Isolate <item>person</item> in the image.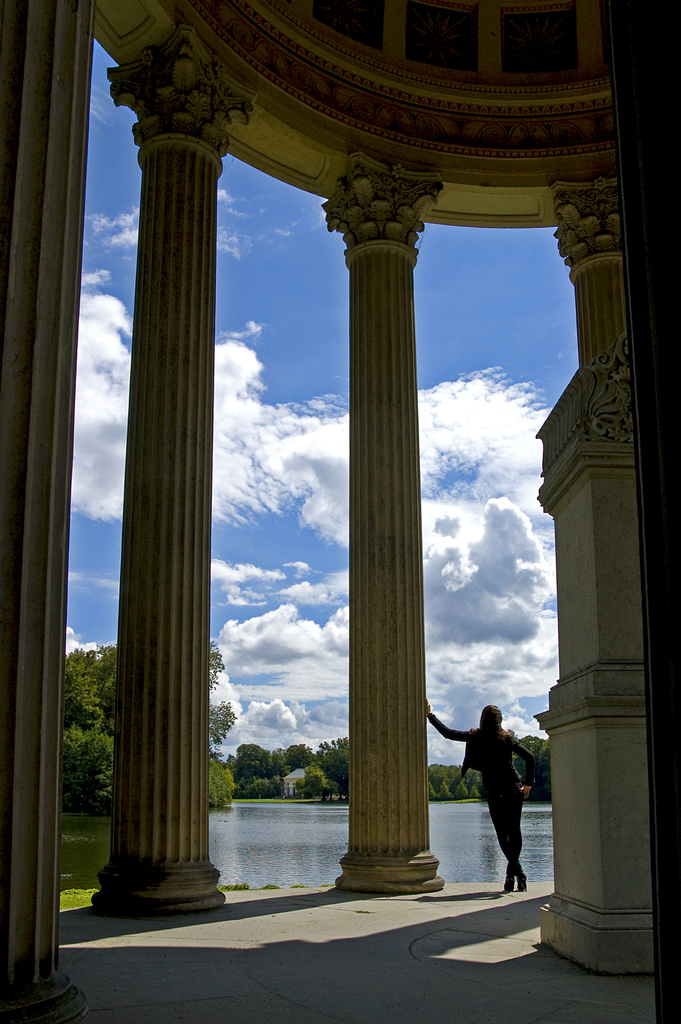
Isolated region: left=426, top=693, right=540, bottom=889.
